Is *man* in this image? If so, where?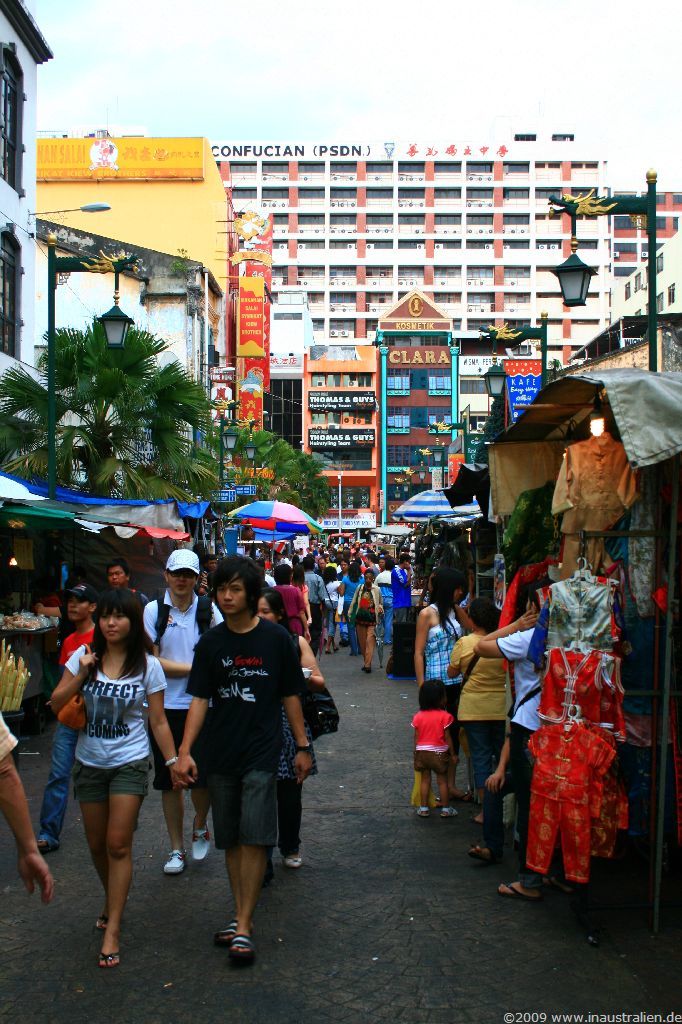
Yes, at select_region(494, 577, 574, 902).
